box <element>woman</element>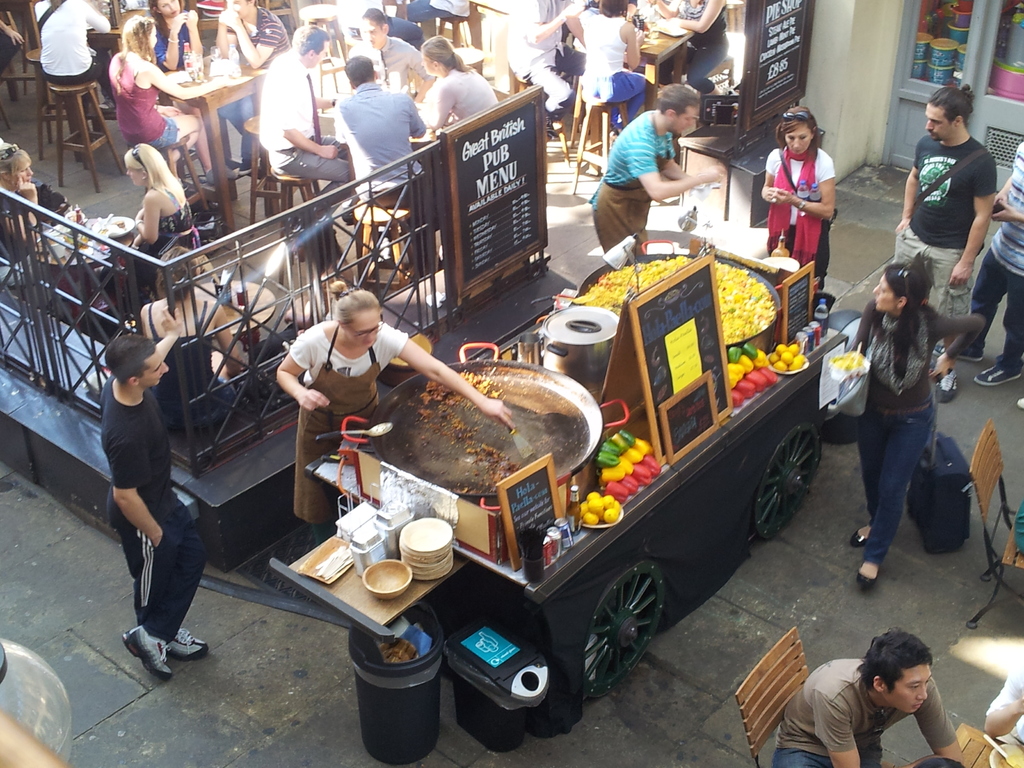
select_region(133, 241, 244, 436)
